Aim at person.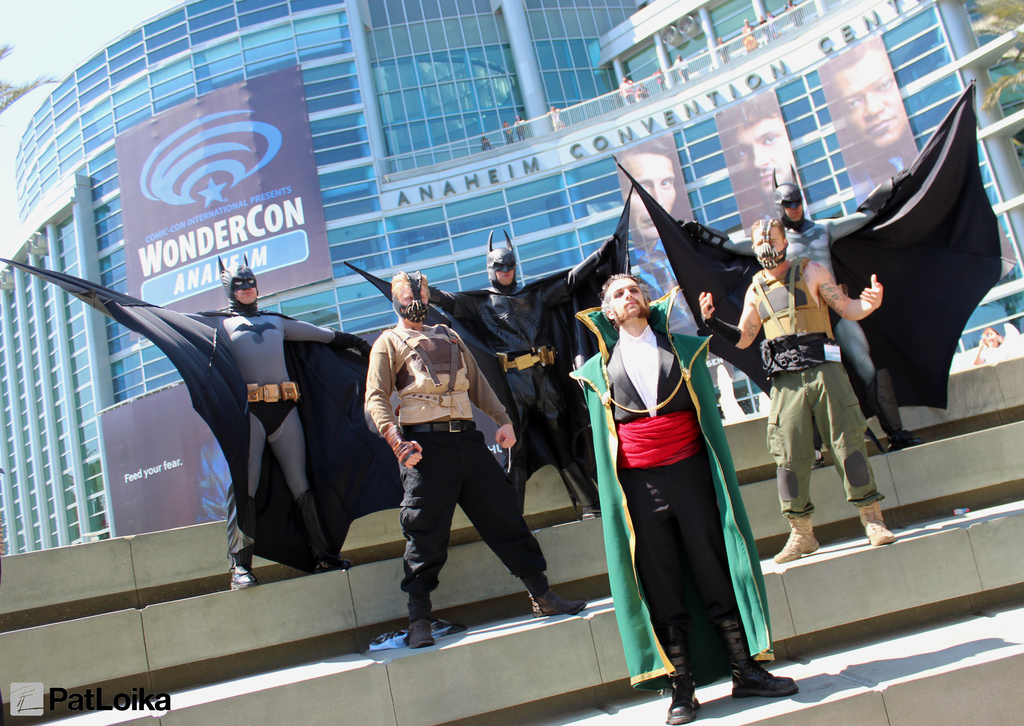
Aimed at bbox(570, 274, 809, 725).
